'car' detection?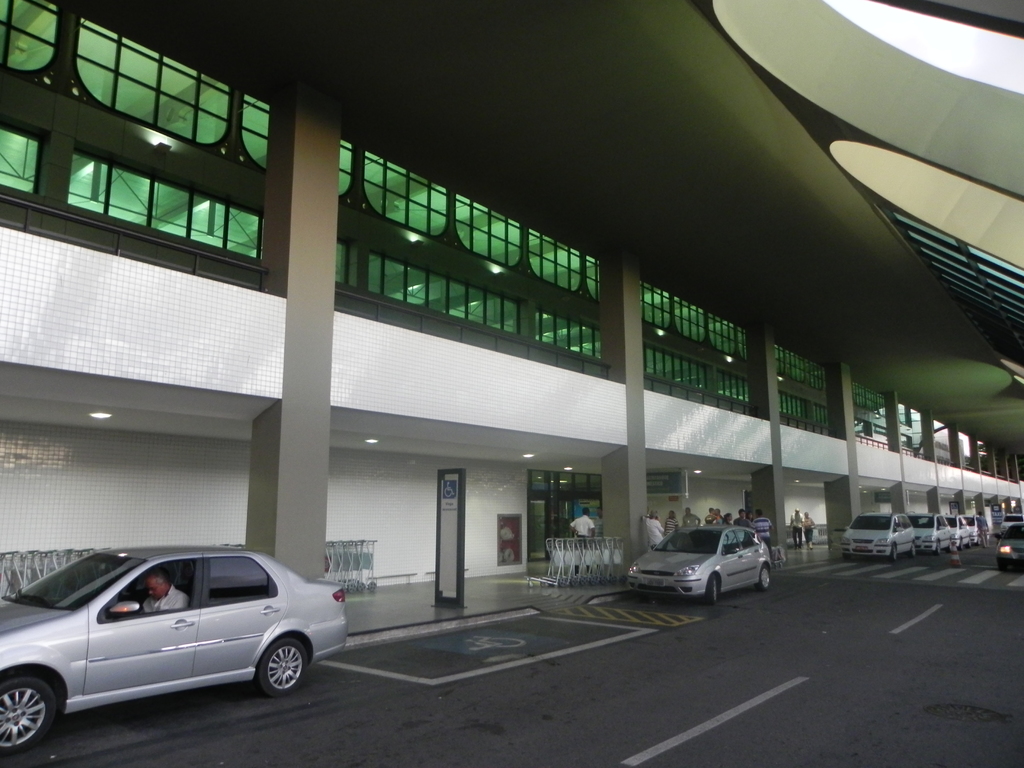
[x1=927, y1=516, x2=955, y2=554]
